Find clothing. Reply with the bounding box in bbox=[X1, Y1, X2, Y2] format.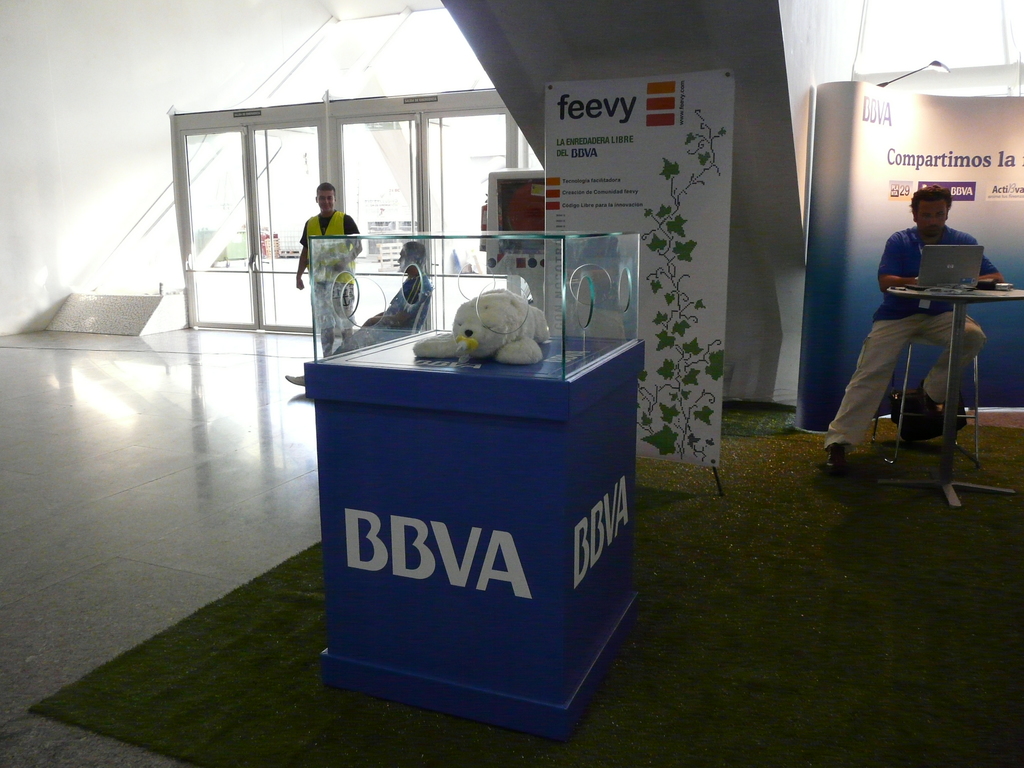
bbox=[367, 269, 434, 322].
